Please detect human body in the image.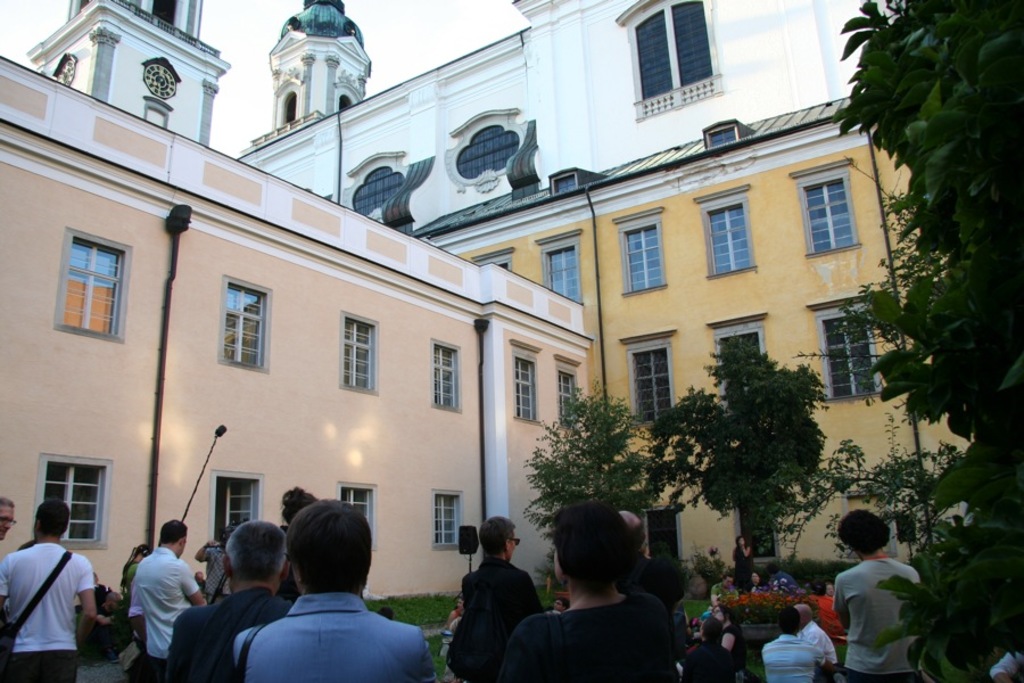
796:617:845:678.
